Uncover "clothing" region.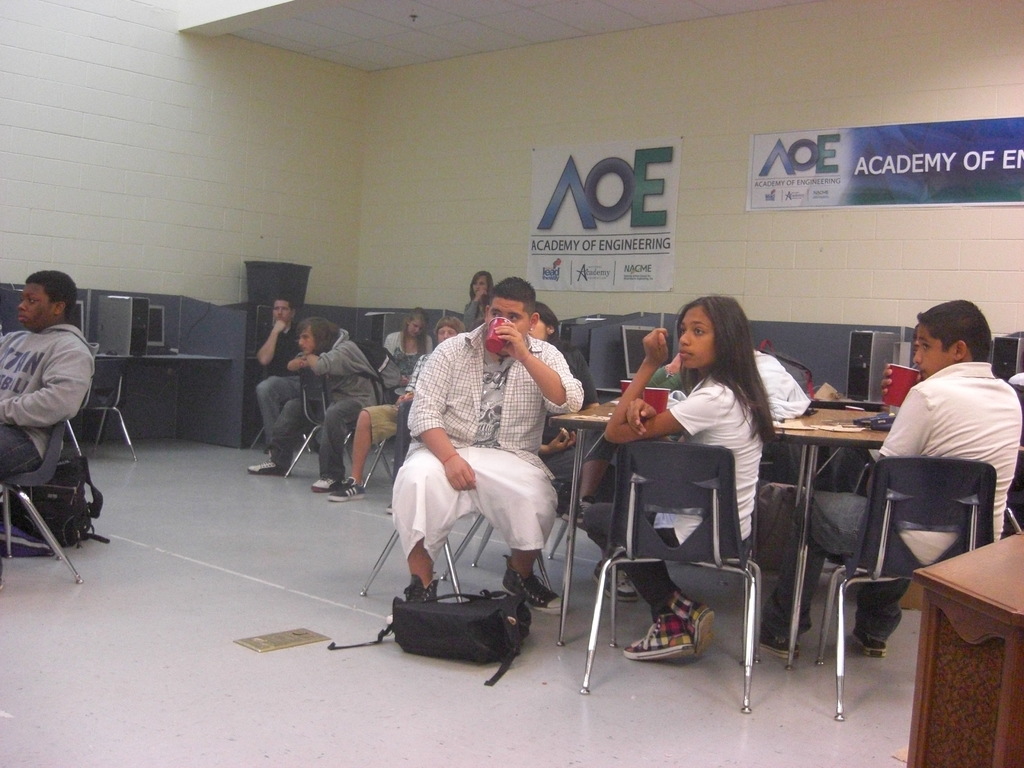
Uncovered: left=875, top=317, right=1015, bottom=568.
